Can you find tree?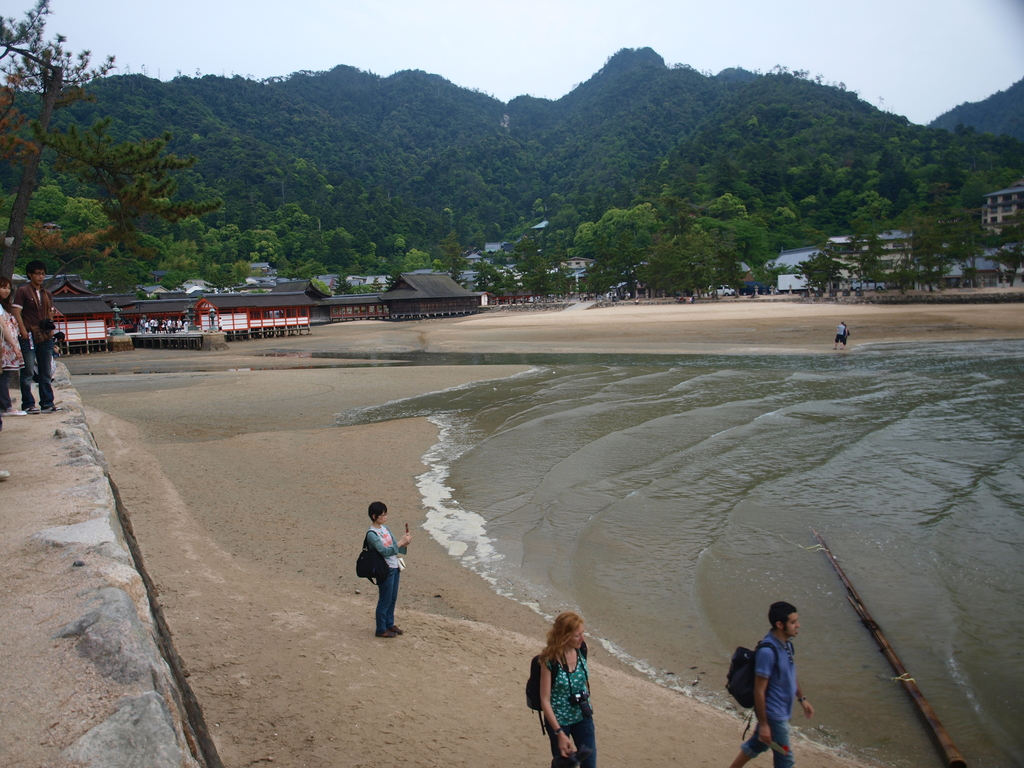
Yes, bounding box: crop(6, 18, 74, 122).
